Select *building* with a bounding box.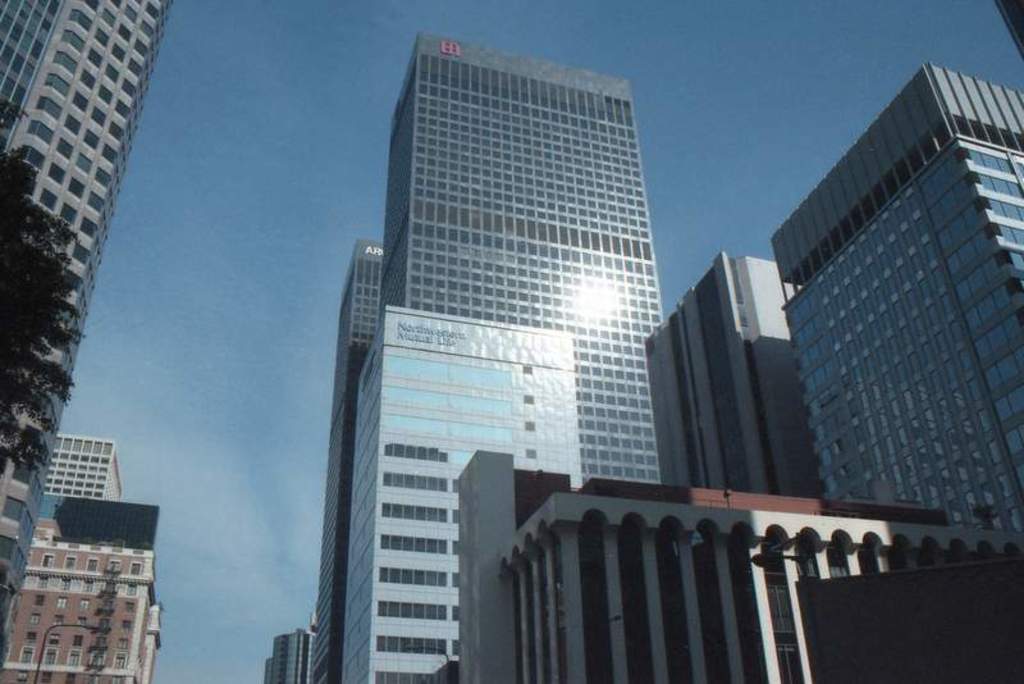
box=[49, 436, 119, 498].
